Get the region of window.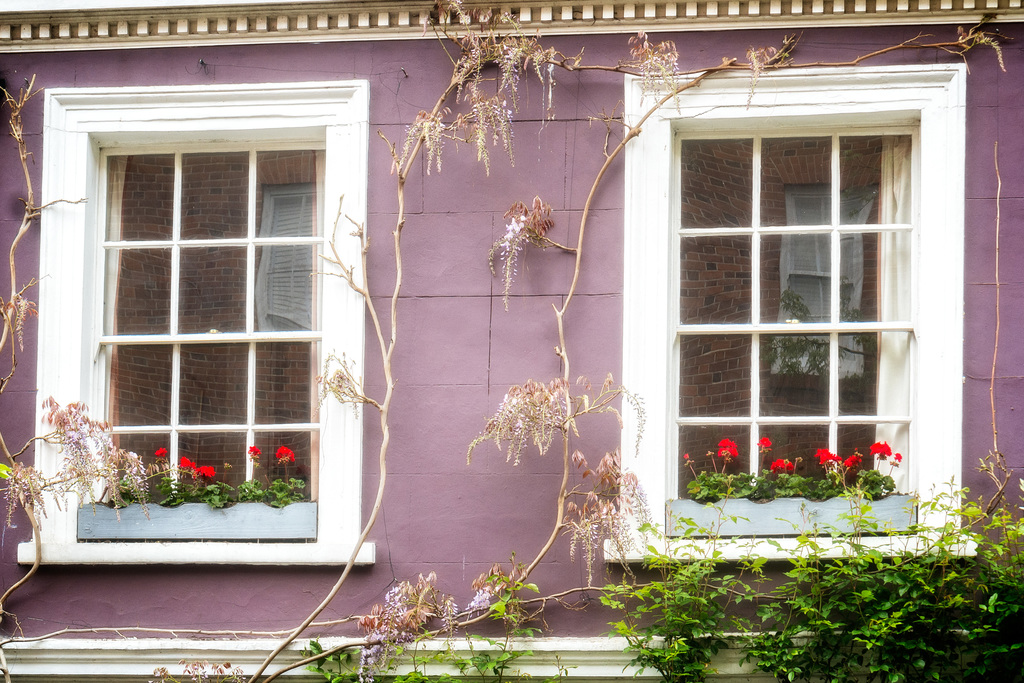
[602, 57, 970, 563].
